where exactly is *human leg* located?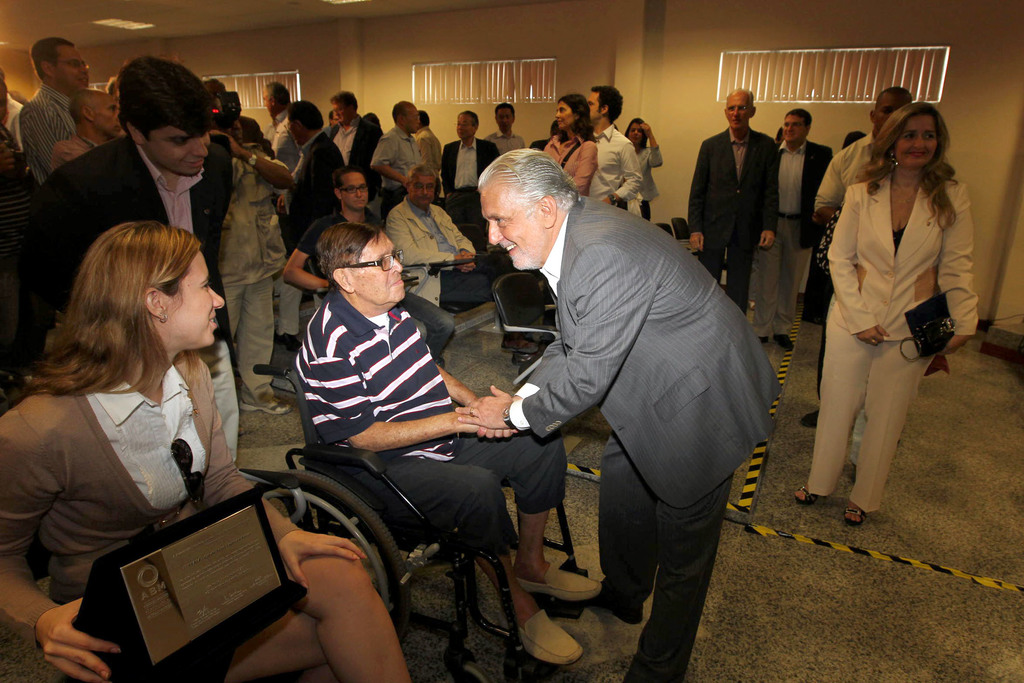
Its bounding box is [left=698, top=238, right=724, bottom=283].
